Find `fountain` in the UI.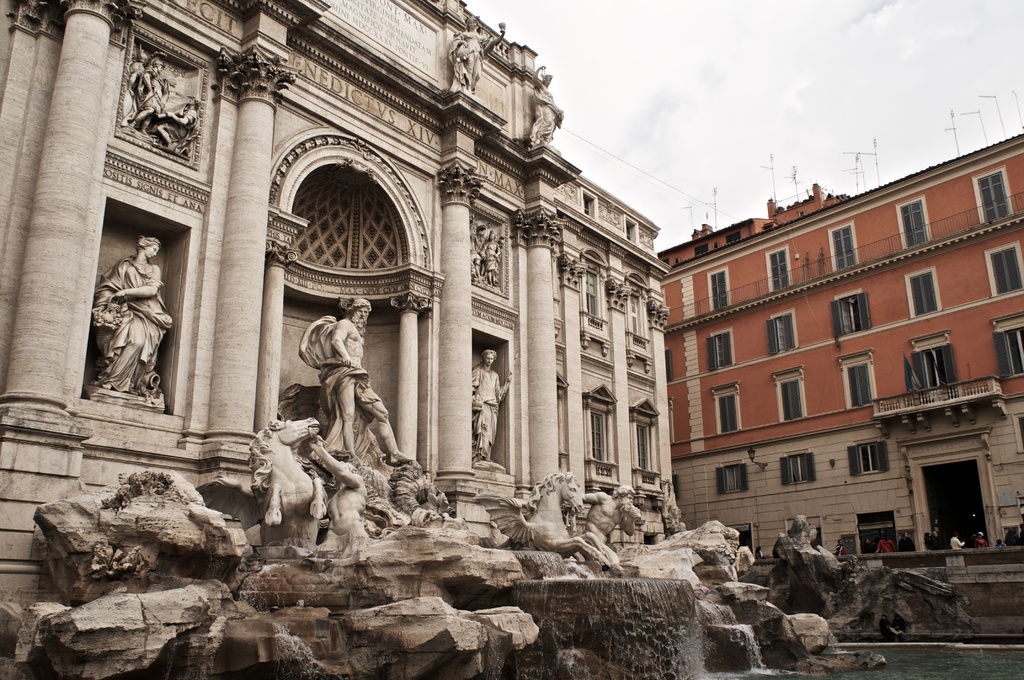
UI element at l=0, t=297, r=1023, b=677.
